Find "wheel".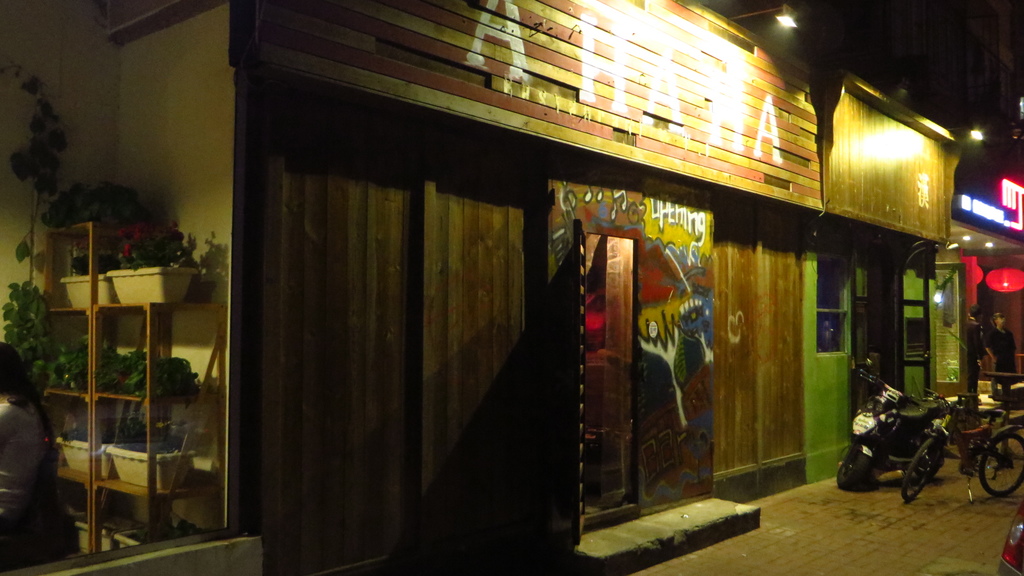
<region>979, 435, 1023, 499</region>.
